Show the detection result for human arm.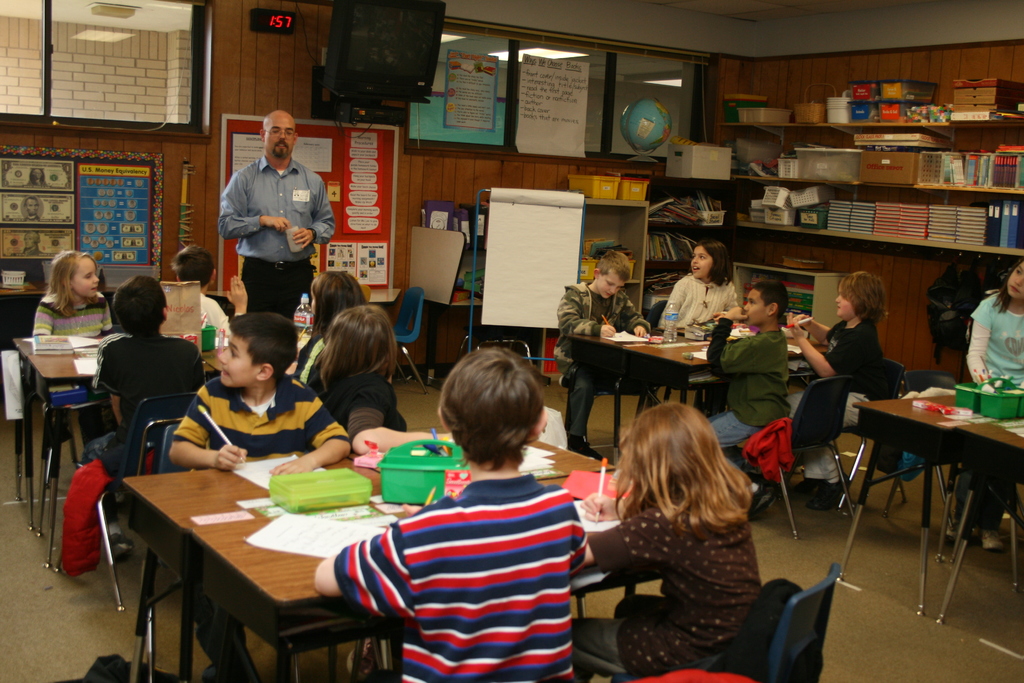
[557, 288, 616, 341].
